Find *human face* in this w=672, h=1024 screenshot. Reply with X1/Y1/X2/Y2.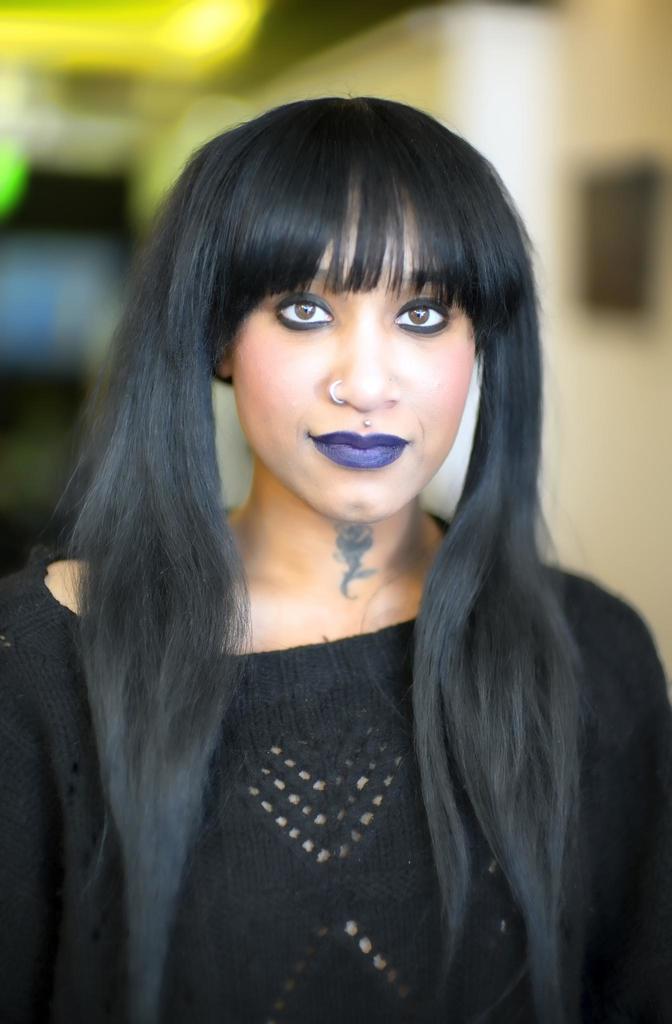
236/192/470/515.
